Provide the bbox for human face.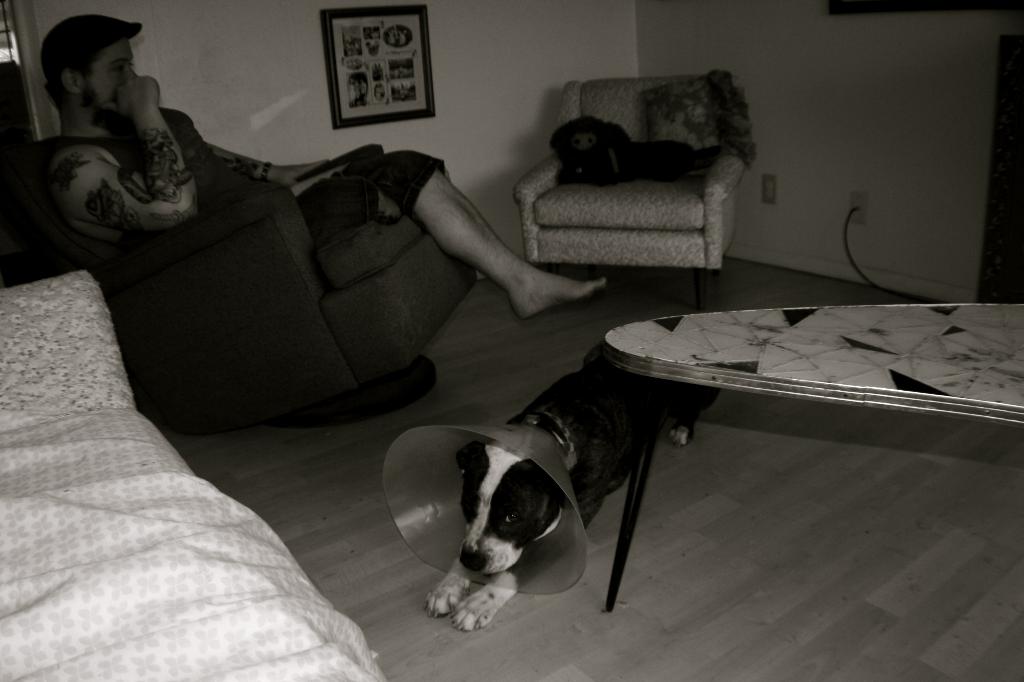
[x1=90, y1=36, x2=147, y2=111].
